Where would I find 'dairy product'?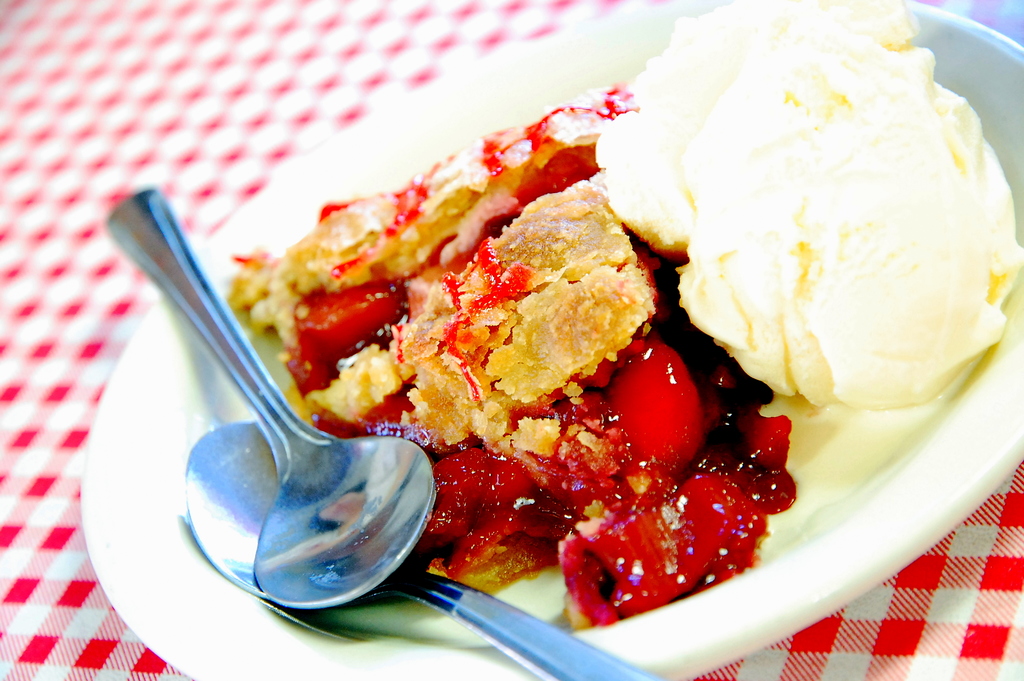
At 624, 4, 998, 393.
